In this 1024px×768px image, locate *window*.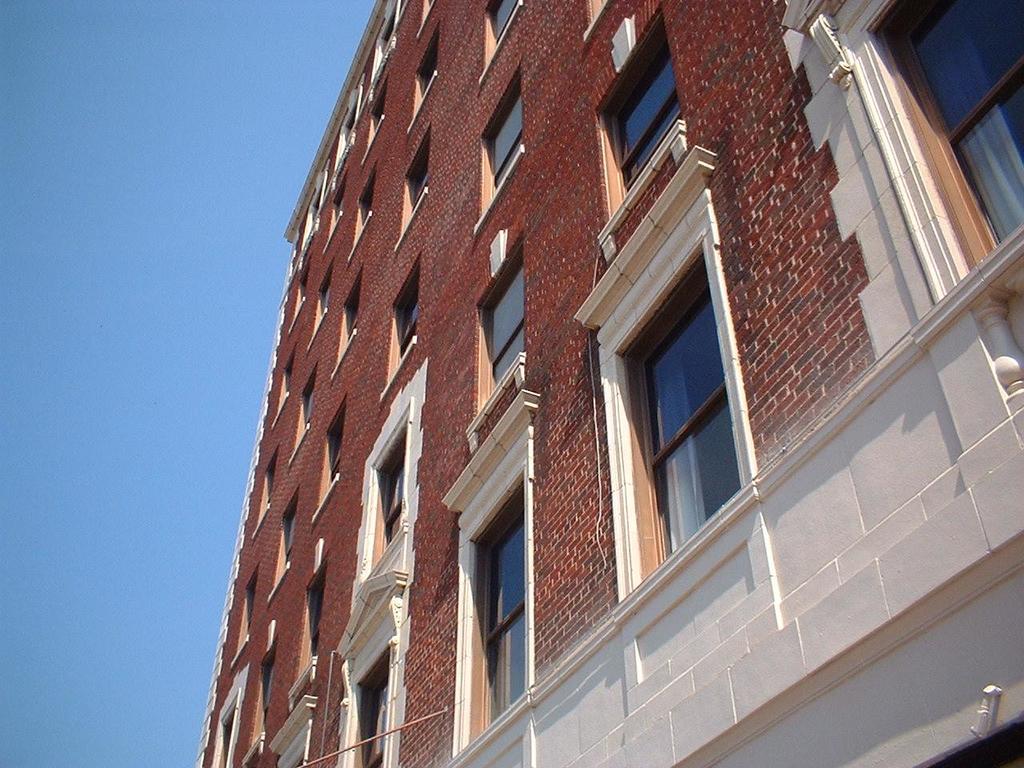
Bounding box: x1=224, y1=564, x2=260, y2=674.
